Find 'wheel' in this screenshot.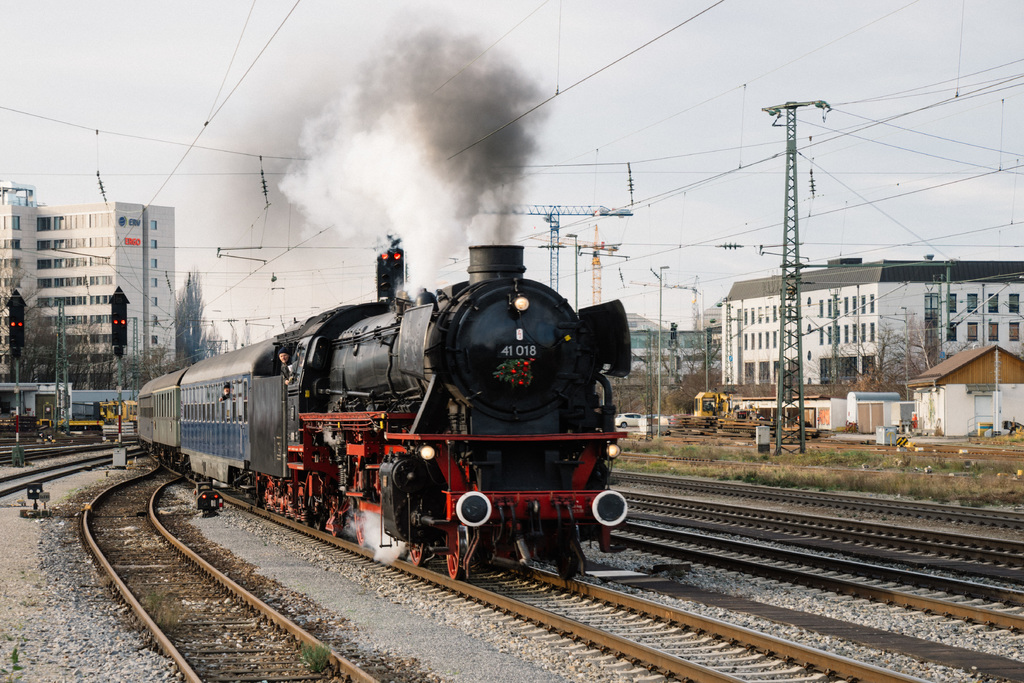
The bounding box for 'wheel' is left=551, top=523, right=588, bottom=584.
